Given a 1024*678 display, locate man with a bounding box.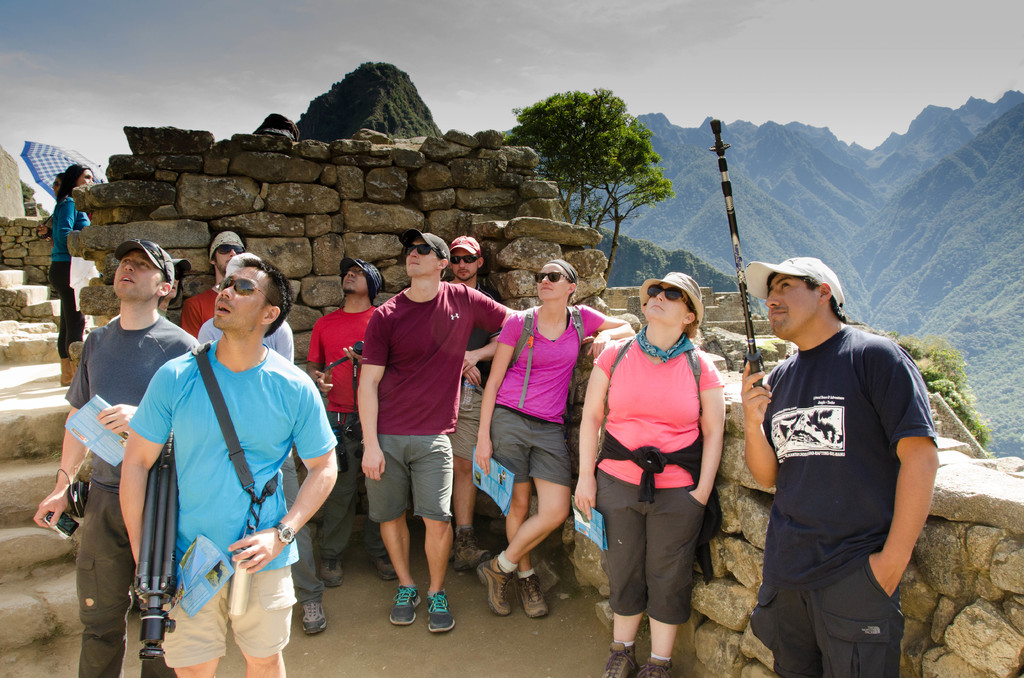
Located: [left=354, top=224, right=518, bottom=634].
